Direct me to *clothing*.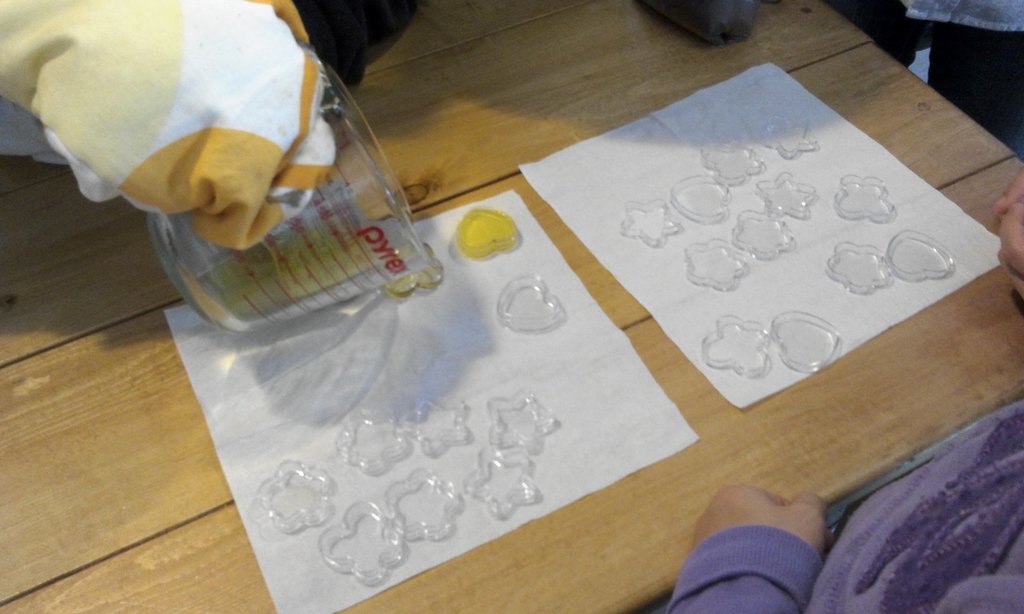
Direction: box(656, 401, 1023, 613).
